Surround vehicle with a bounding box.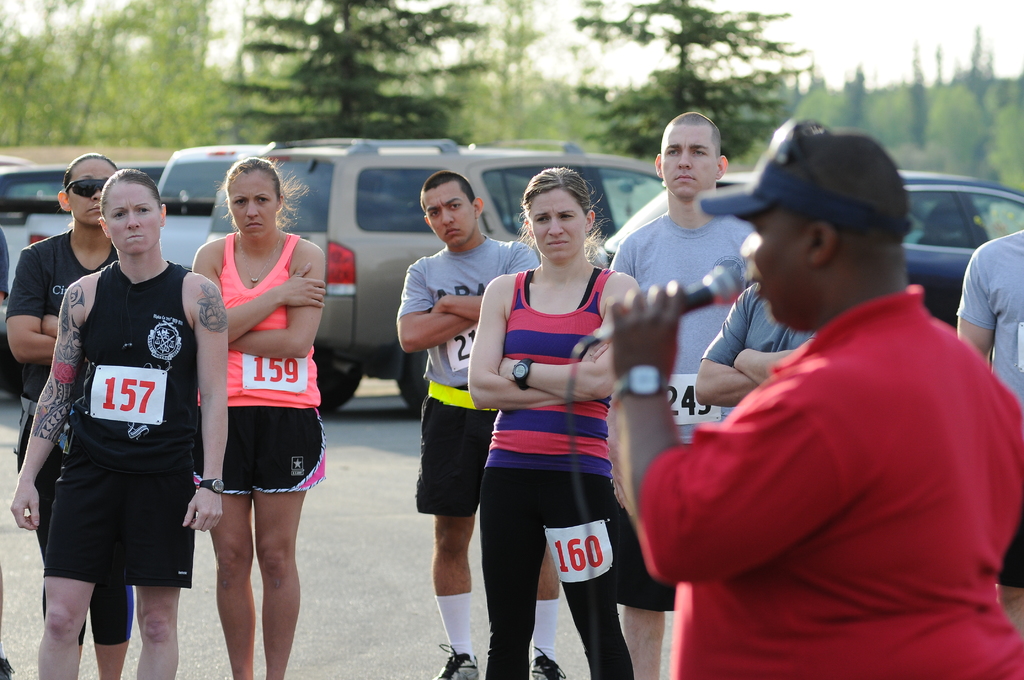
bbox=(210, 136, 664, 412).
